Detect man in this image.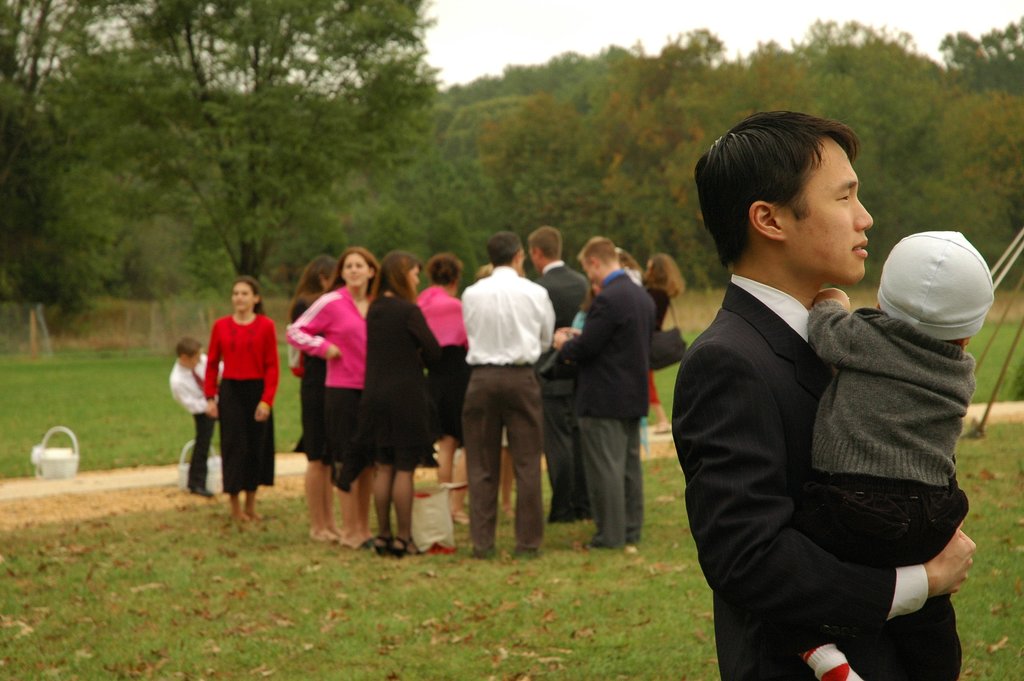
Detection: pyautogui.locateOnScreen(526, 224, 589, 520).
